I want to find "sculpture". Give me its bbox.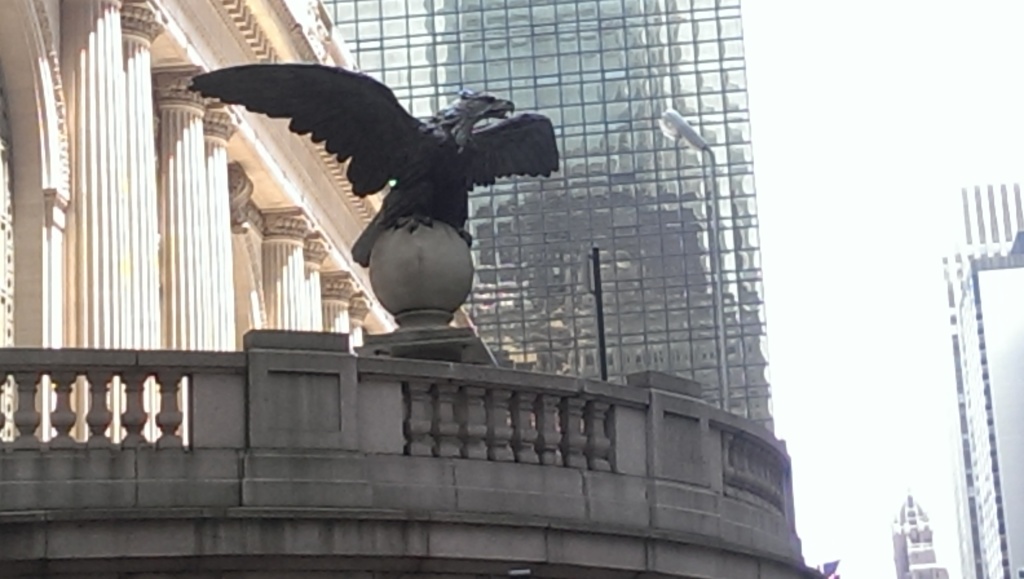
(x1=177, y1=79, x2=590, y2=254).
